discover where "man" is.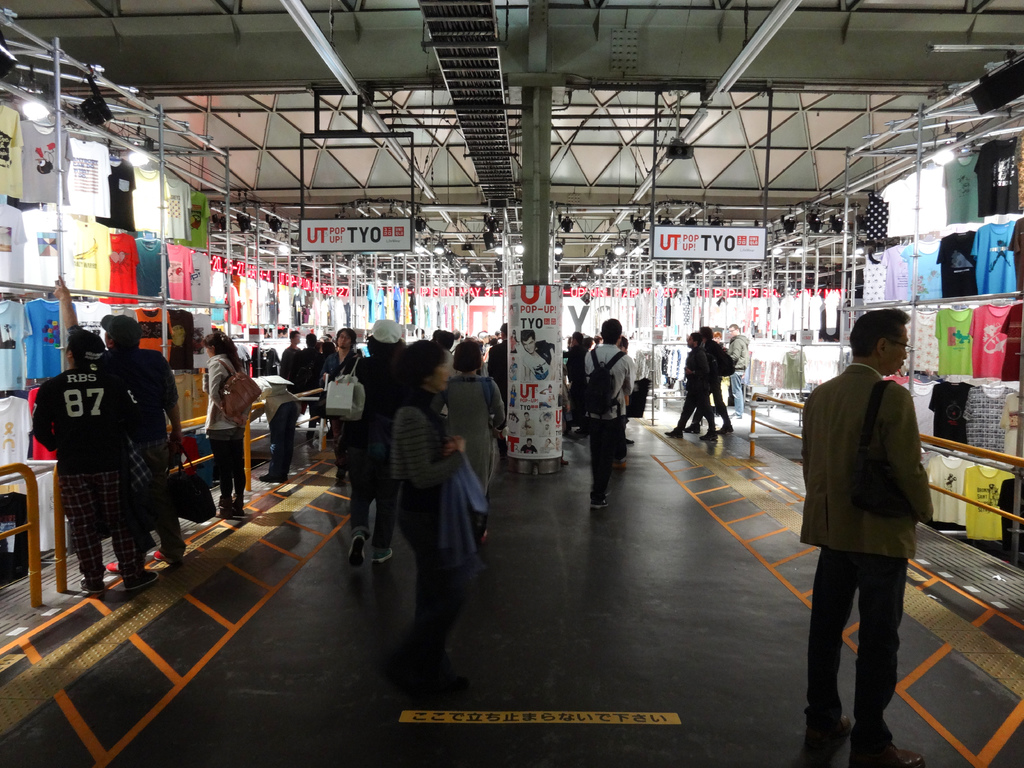
Discovered at <bbox>318, 327, 362, 490</bbox>.
